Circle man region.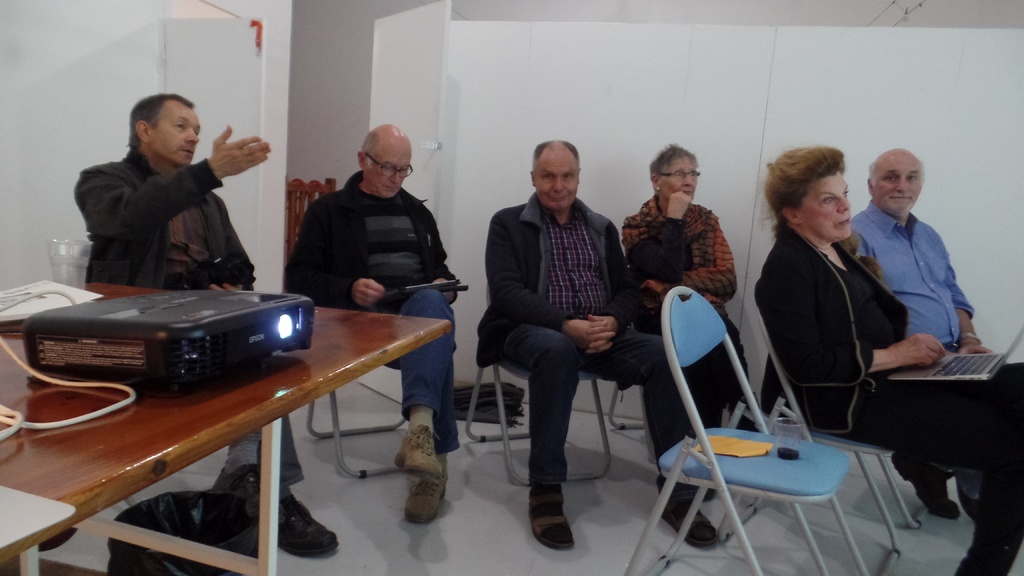
Region: (x1=472, y1=124, x2=642, y2=511).
